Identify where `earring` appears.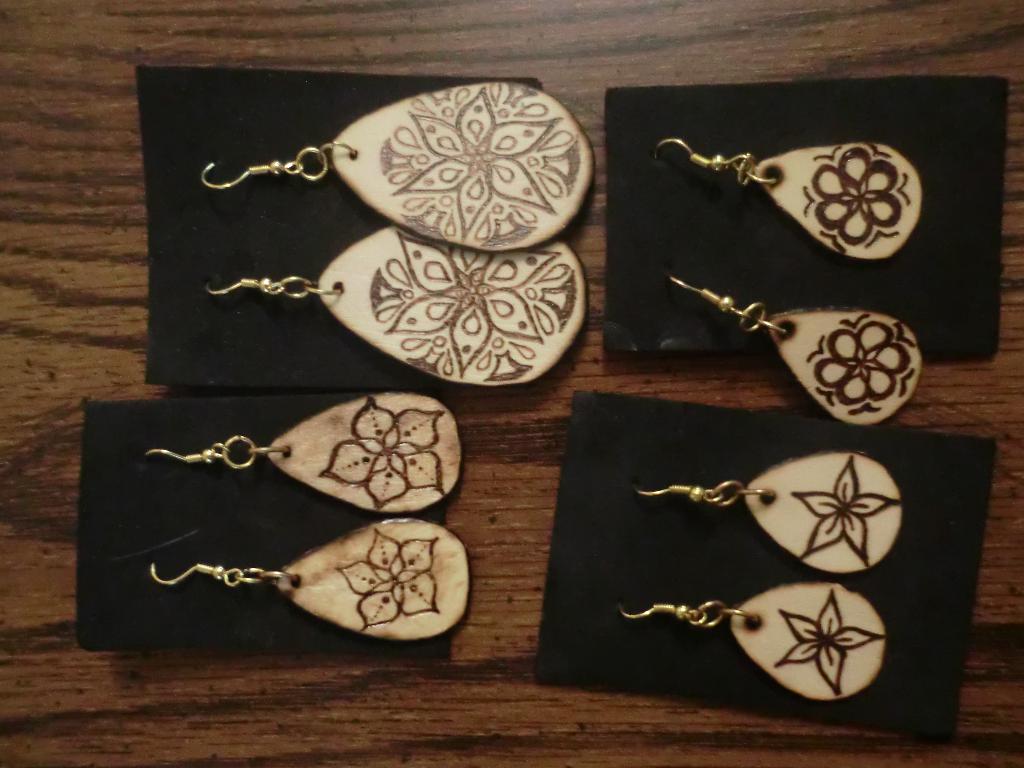
Appears at x1=149, y1=388, x2=467, y2=521.
